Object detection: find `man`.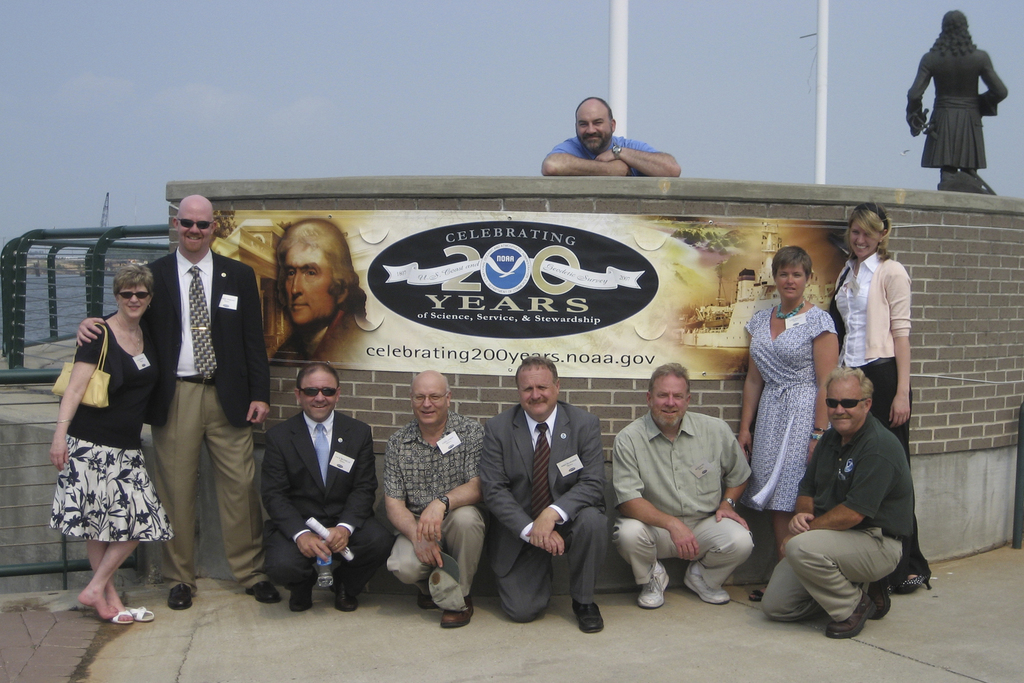
l=73, t=189, r=284, b=605.
